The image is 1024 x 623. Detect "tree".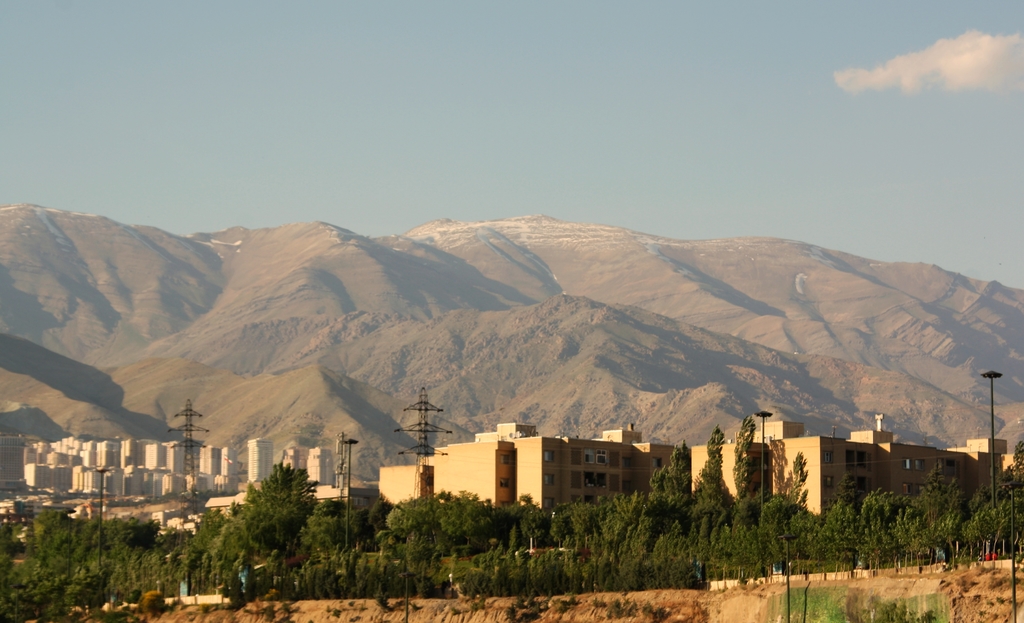
Detection: box=[226, 470, 309, 547].
